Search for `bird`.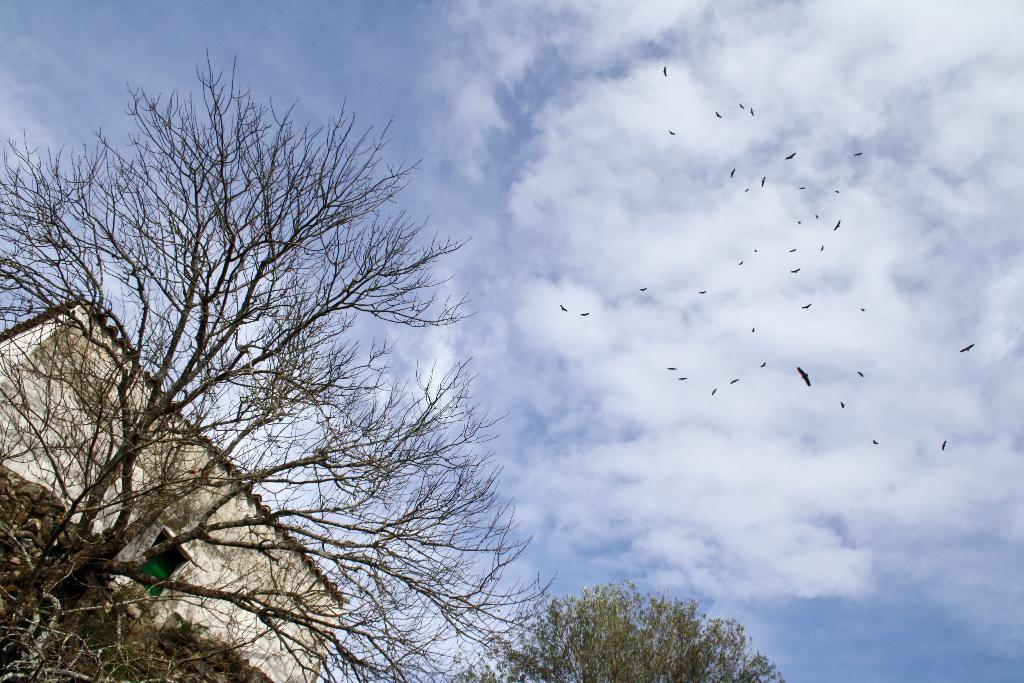
Found at {"left": 749, "top": 243, "right": 757, "bottom": 254}.
